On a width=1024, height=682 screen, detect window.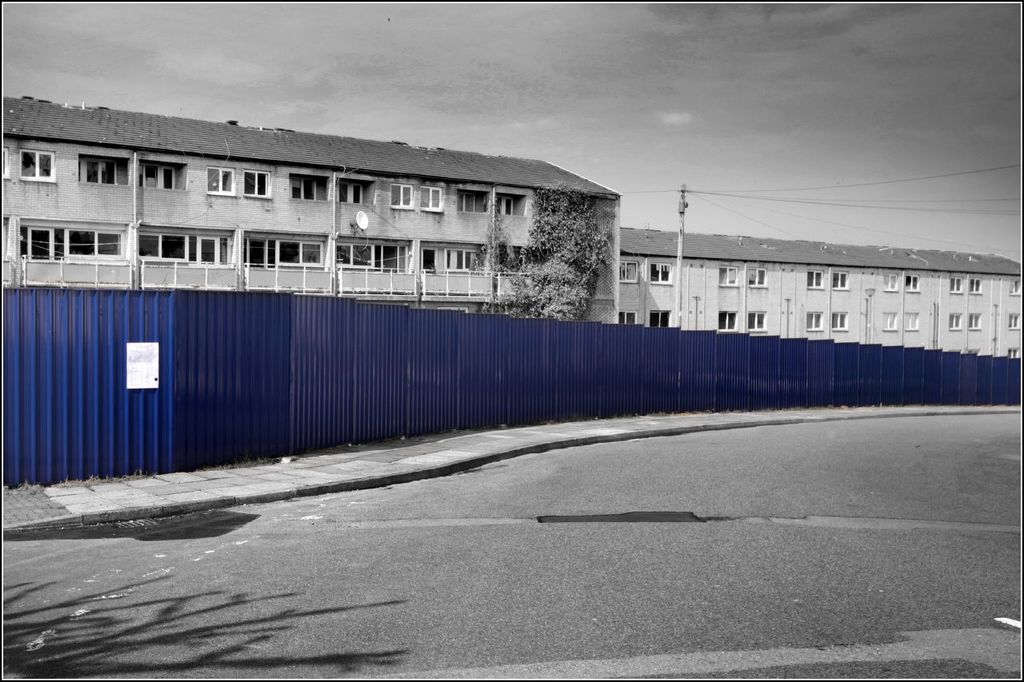
622/309/638/325.
